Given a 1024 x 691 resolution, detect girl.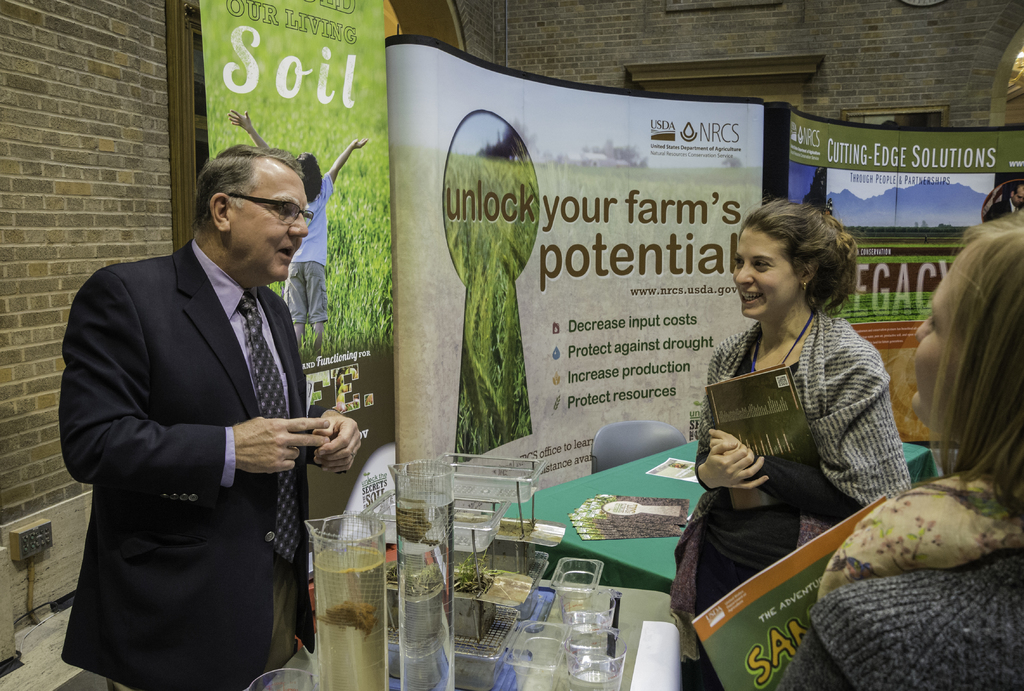
pyautogui.locateOnScreen(665, 196, 909, 690).
